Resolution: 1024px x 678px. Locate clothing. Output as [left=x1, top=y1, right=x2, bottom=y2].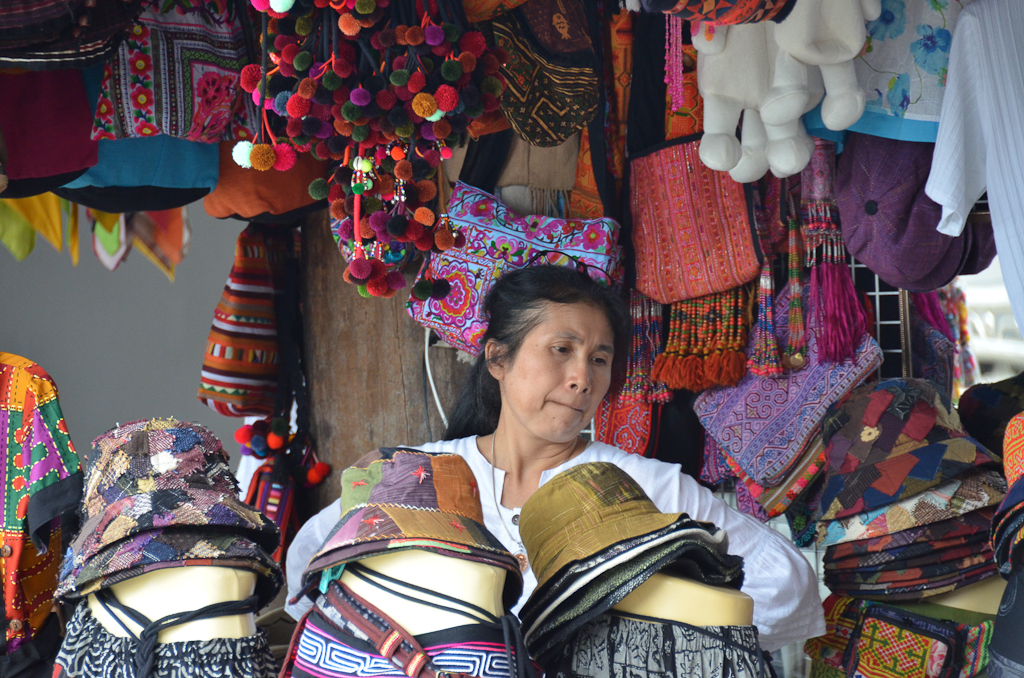
[left=551, top=596, right=776, bottom=677].
